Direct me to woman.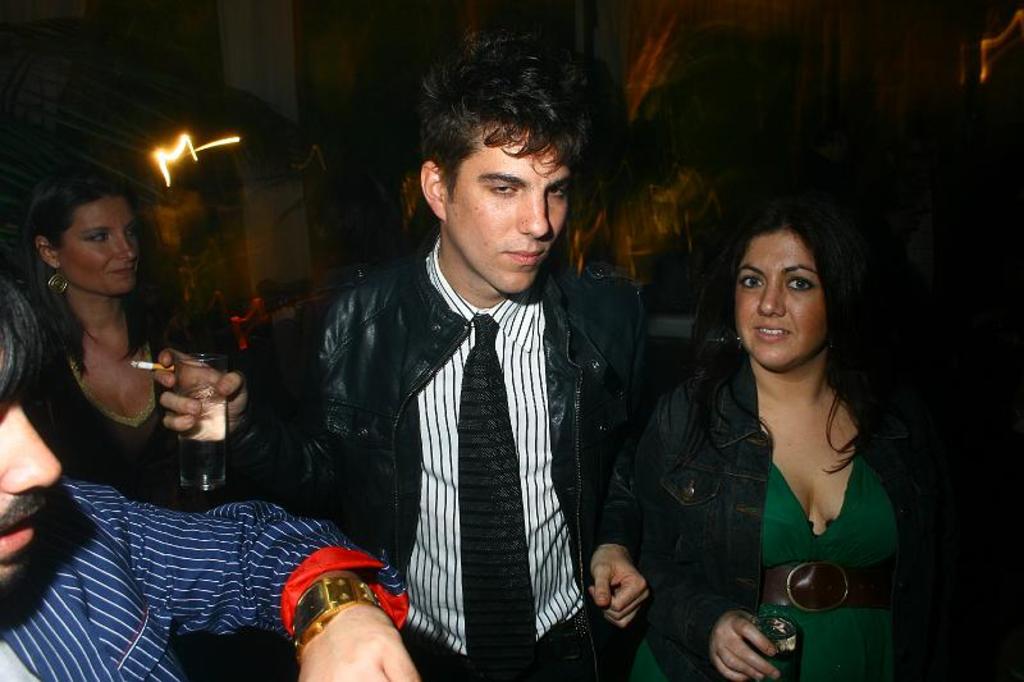
Direction: x1=8, y1=166, x2=276, y2=681.
